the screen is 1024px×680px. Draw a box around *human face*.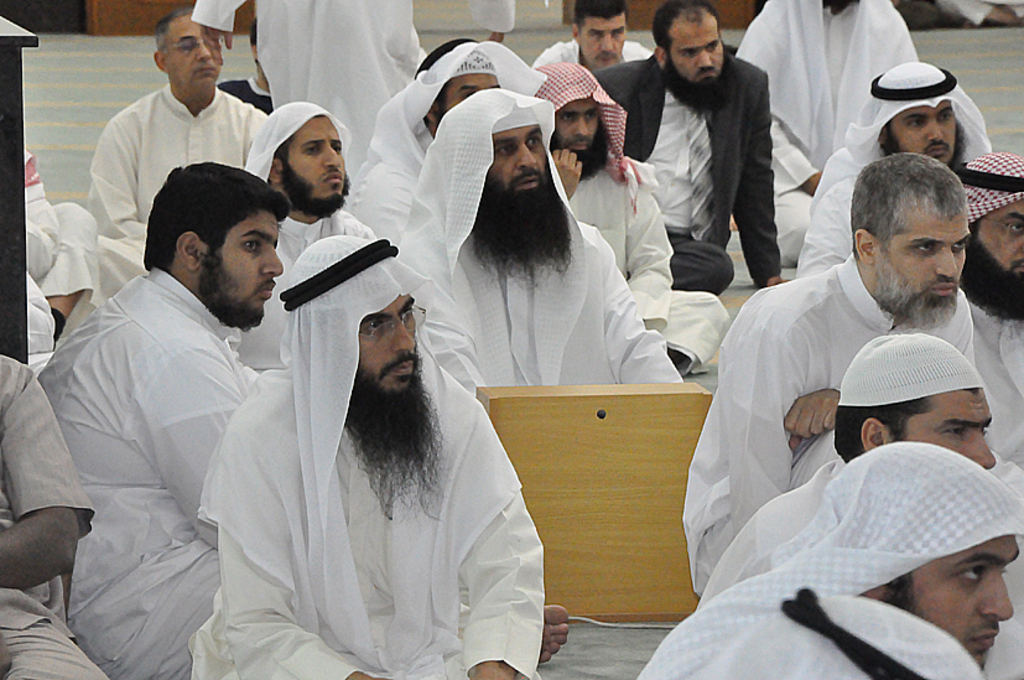
region(280, 109, 344, 213).
